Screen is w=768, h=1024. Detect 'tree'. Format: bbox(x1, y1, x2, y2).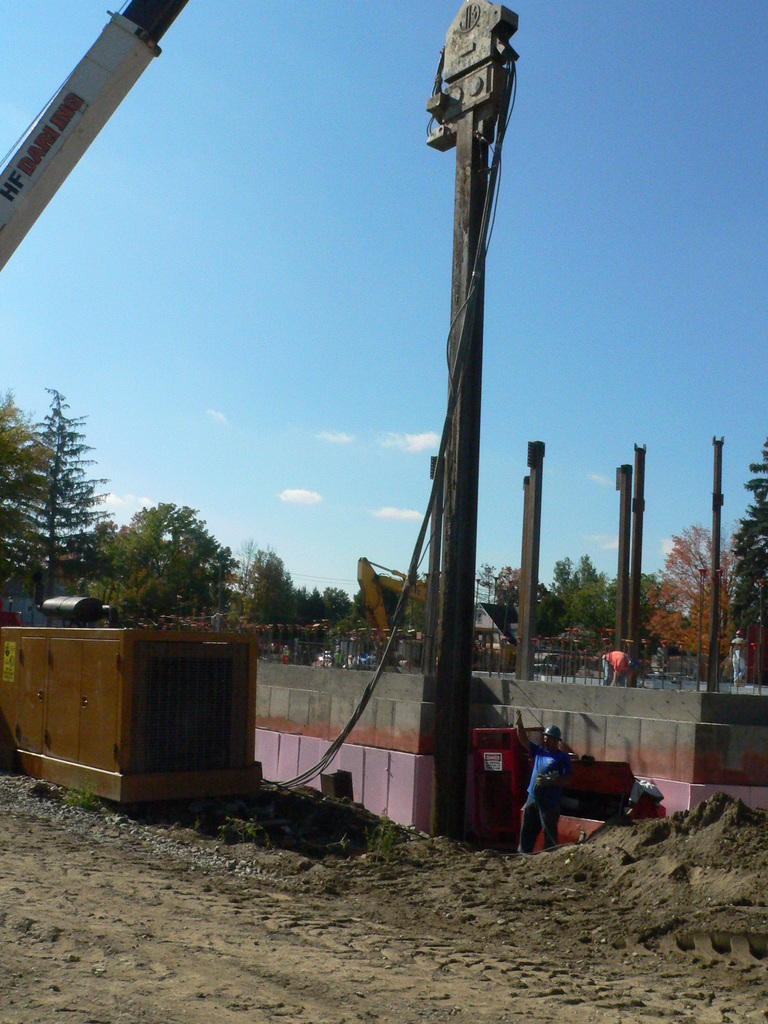
bbox(536, 547, 660, 648).
